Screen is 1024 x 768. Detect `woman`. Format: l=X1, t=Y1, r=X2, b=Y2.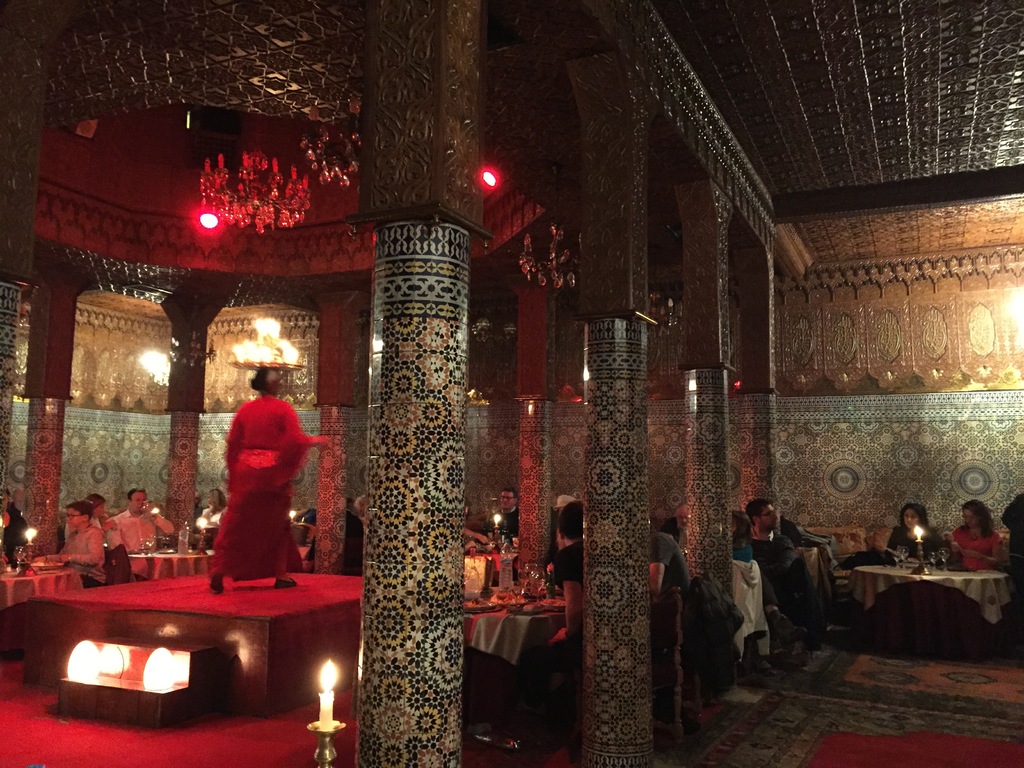
l=946, t=497, r=1007, b=570.
